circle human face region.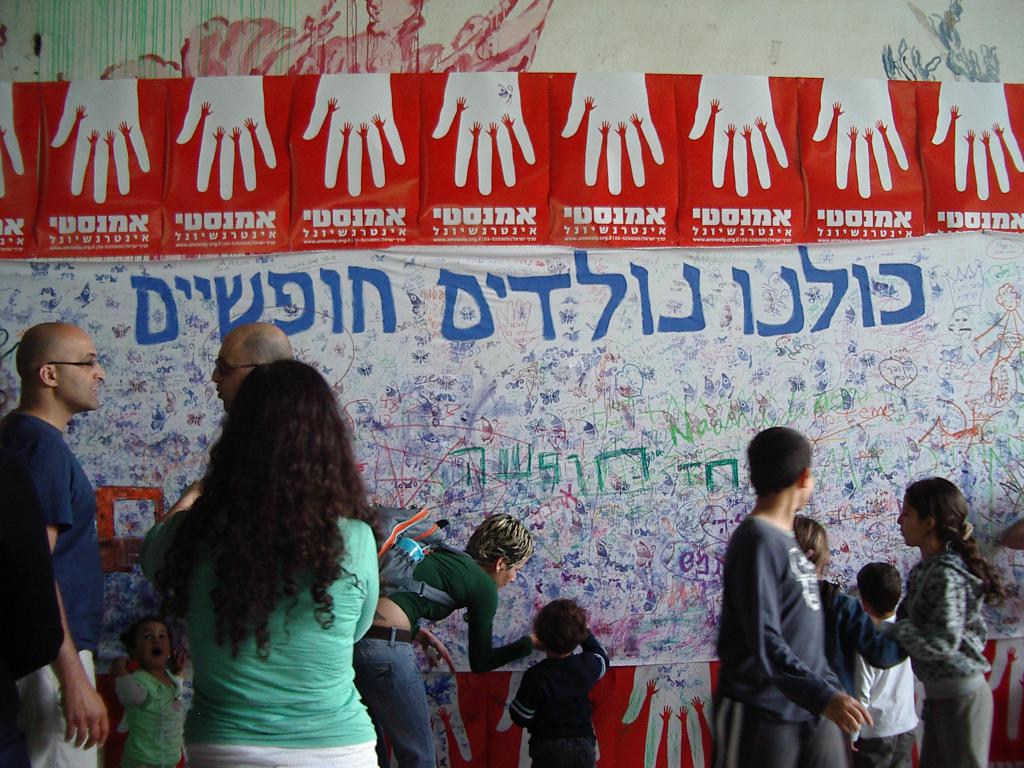
Region: x1=804 y1=468 x2=813 y2=509.
